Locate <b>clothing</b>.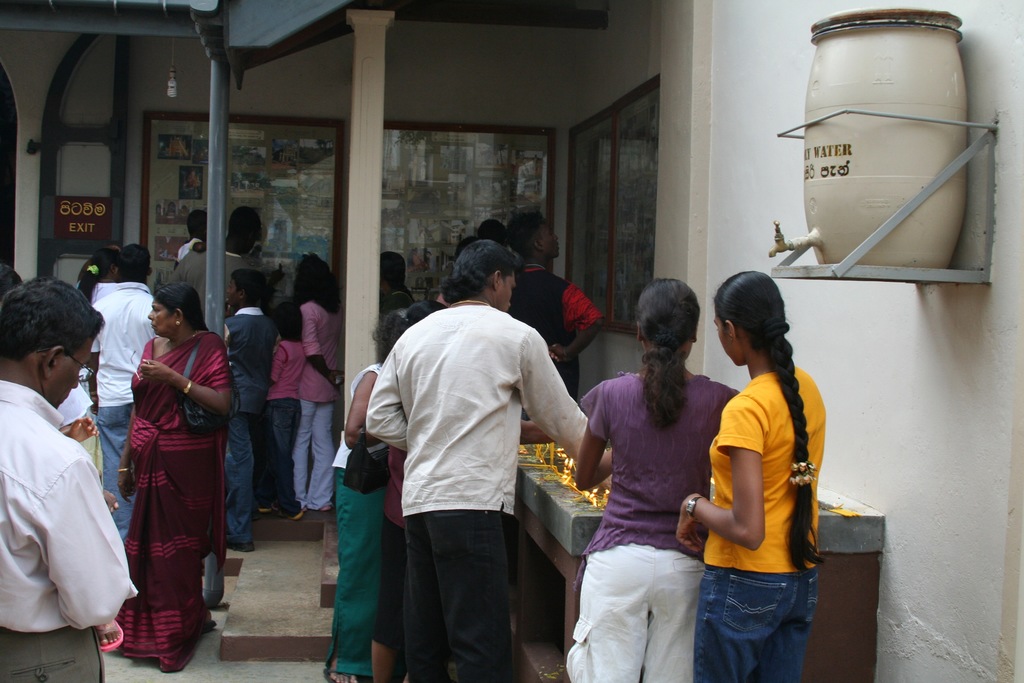
Bounding box: locate(578, 365, 740, 682).
